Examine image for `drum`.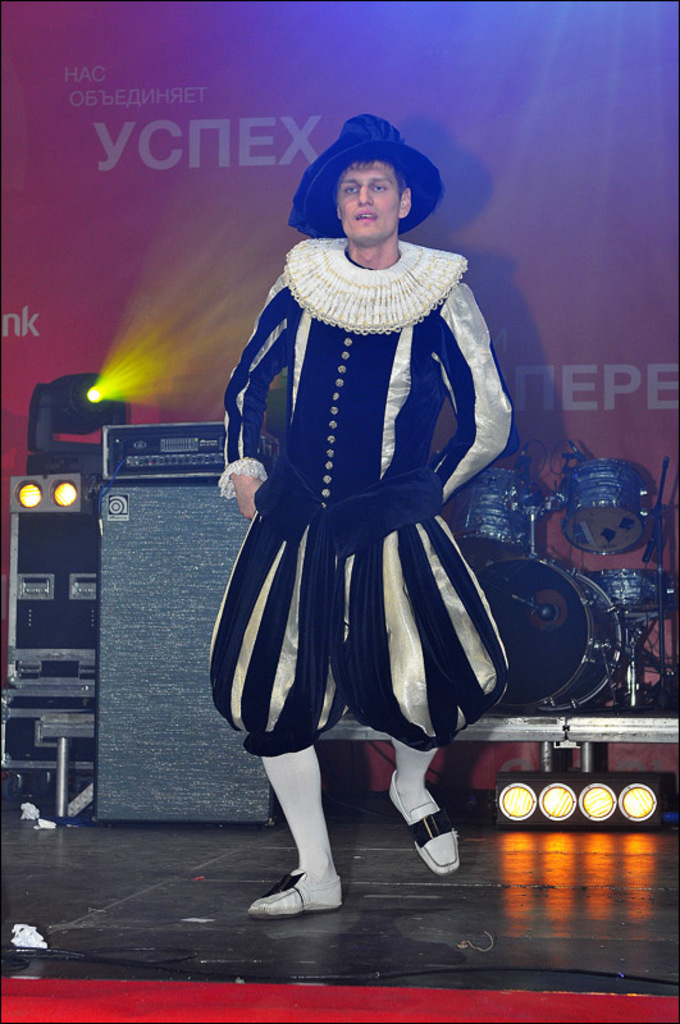
Examination result: <bbox>476, 557, 620, 710</bbox>.
